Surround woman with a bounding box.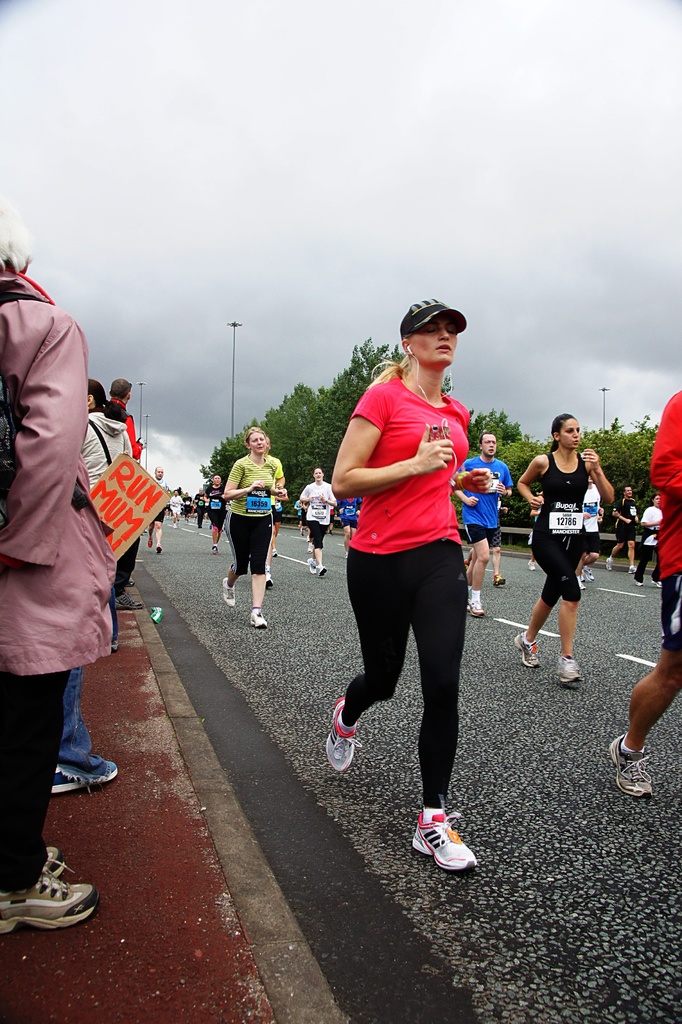
bbox=(452, 426, 518, 602).
